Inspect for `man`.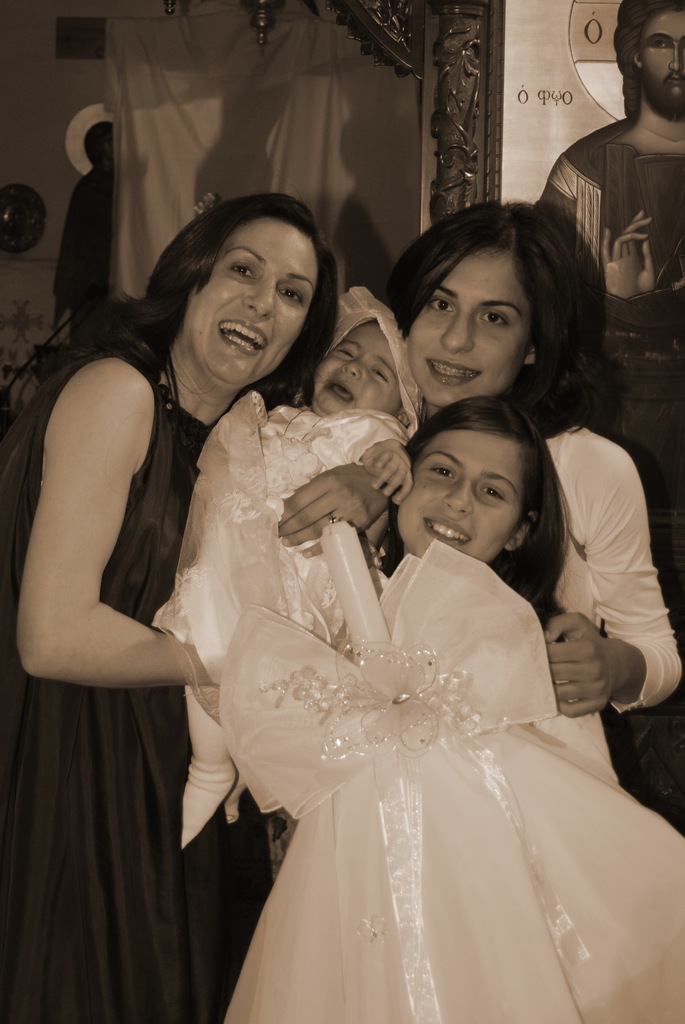
Inspection: x1=529 y1=0 x2=684 y2=809.
